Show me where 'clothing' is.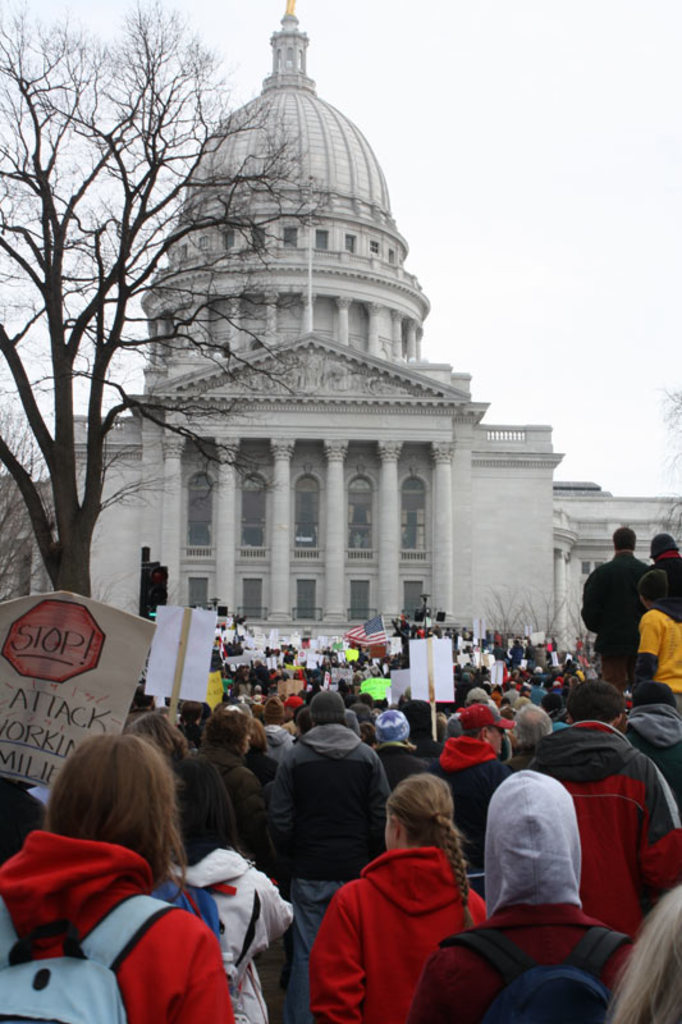
'clothing' is at detection(518, 707, 679, 913).
